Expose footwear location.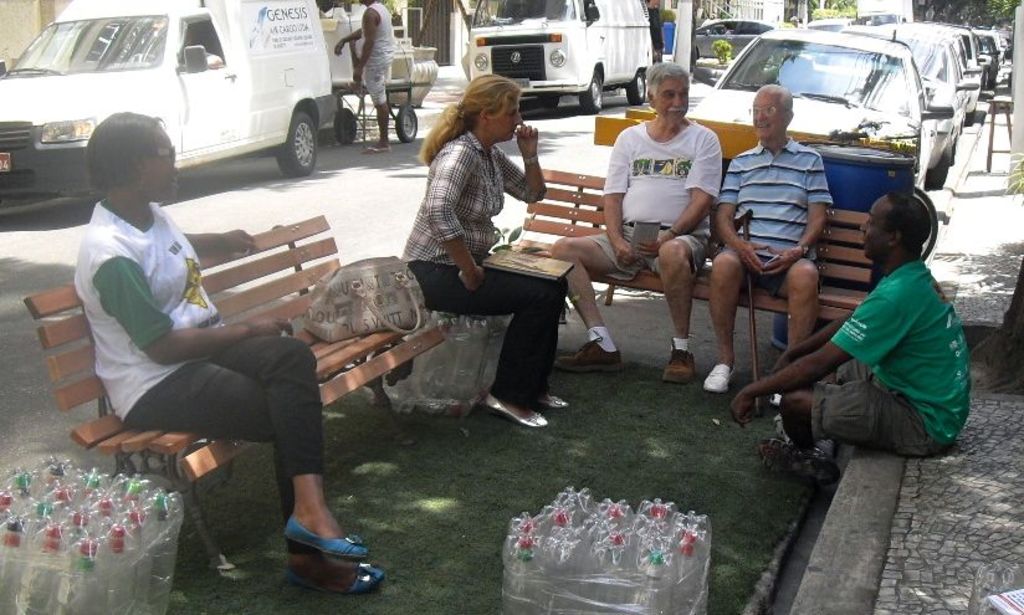
Exposed at Rect(777, 419, 789, 440).
